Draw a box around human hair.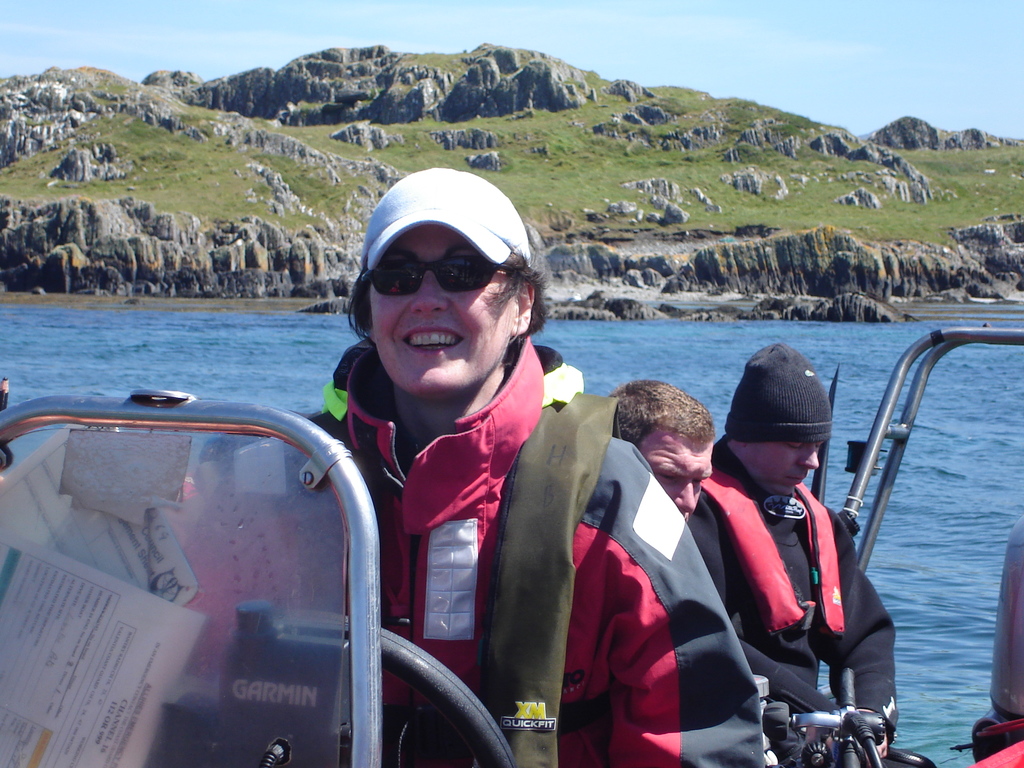
x1=607 y1=380 x2=710 y2=445.
